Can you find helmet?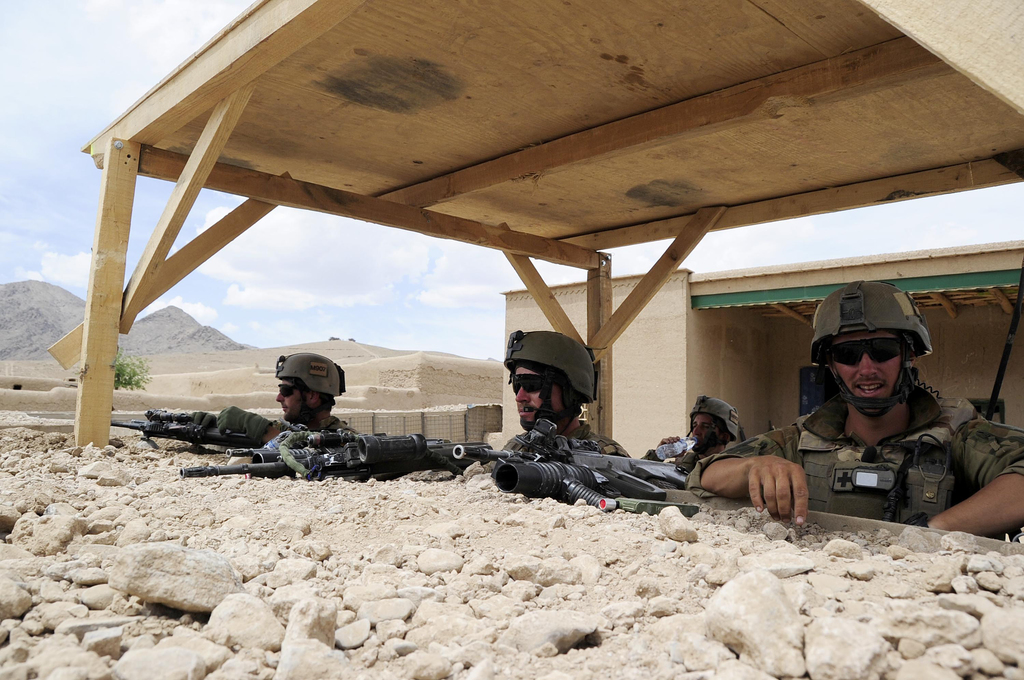
Yes, bounding box: x1=516 y1=333 x2=604 y2=440.
